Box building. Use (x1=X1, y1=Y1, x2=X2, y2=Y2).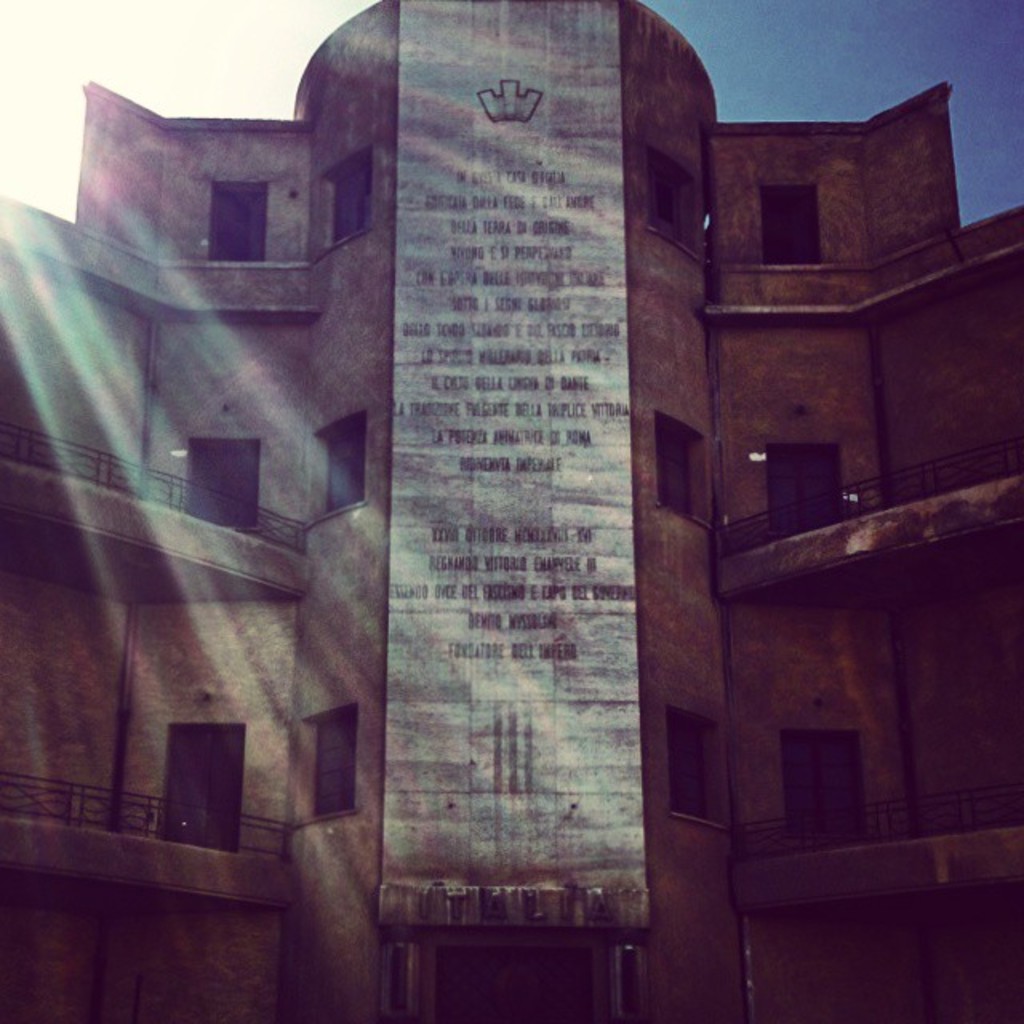
(x1=0, y1=0, x2=1022, y2=1022).
